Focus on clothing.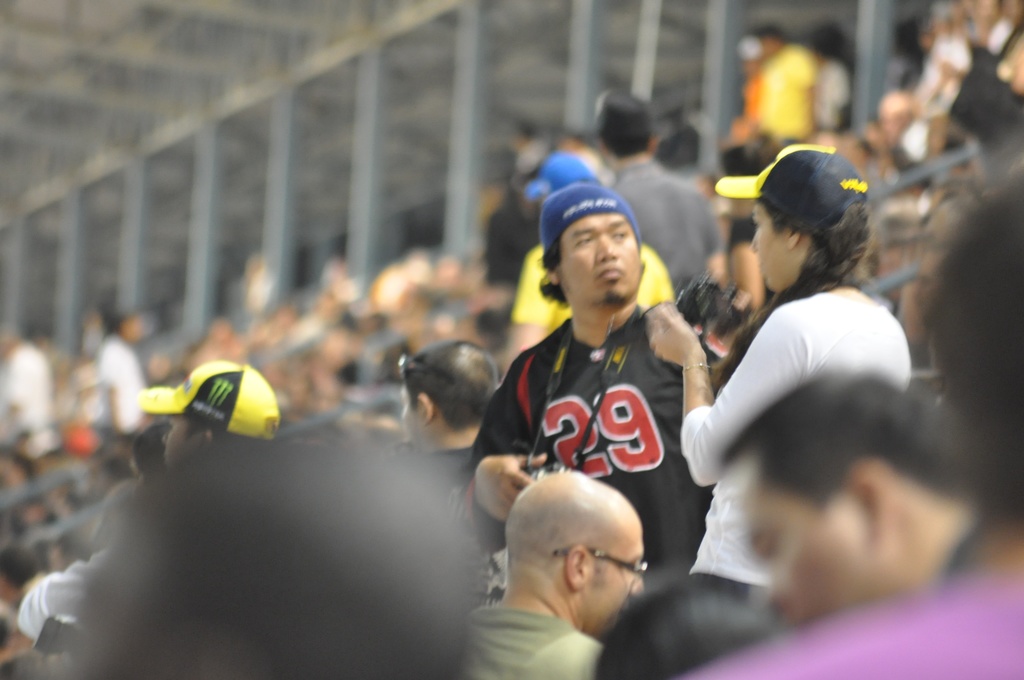
Focused at [479,258,715,538].
